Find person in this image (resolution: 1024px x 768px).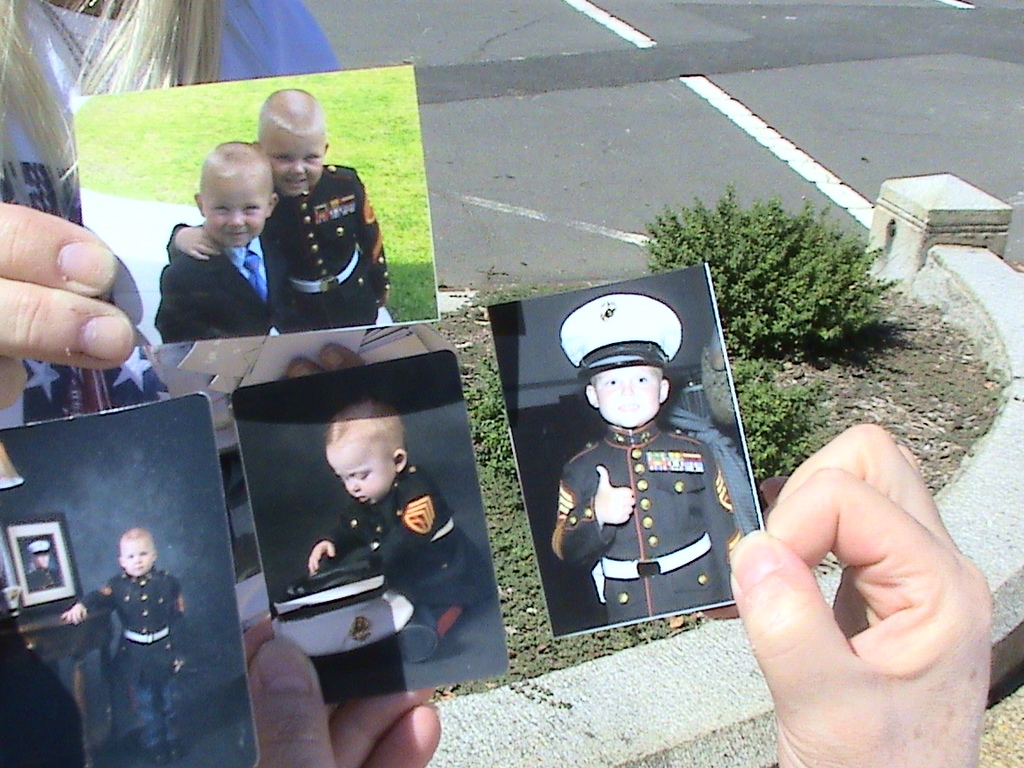
crop(153, 139, 301, 342).
